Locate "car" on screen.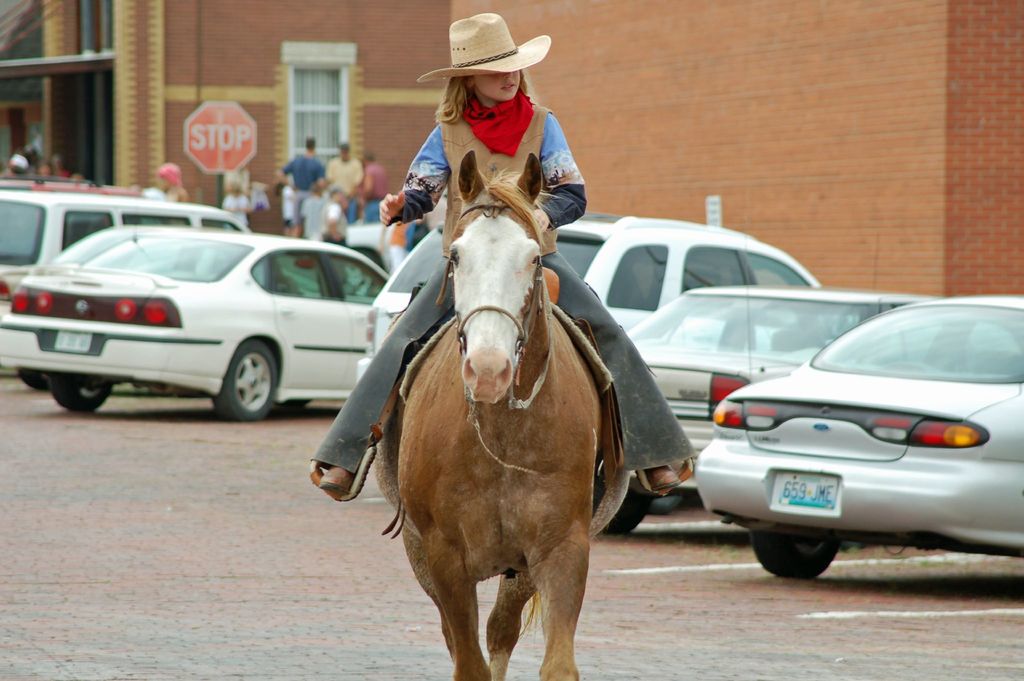
On screen at [690, 320, 1009, 590].
